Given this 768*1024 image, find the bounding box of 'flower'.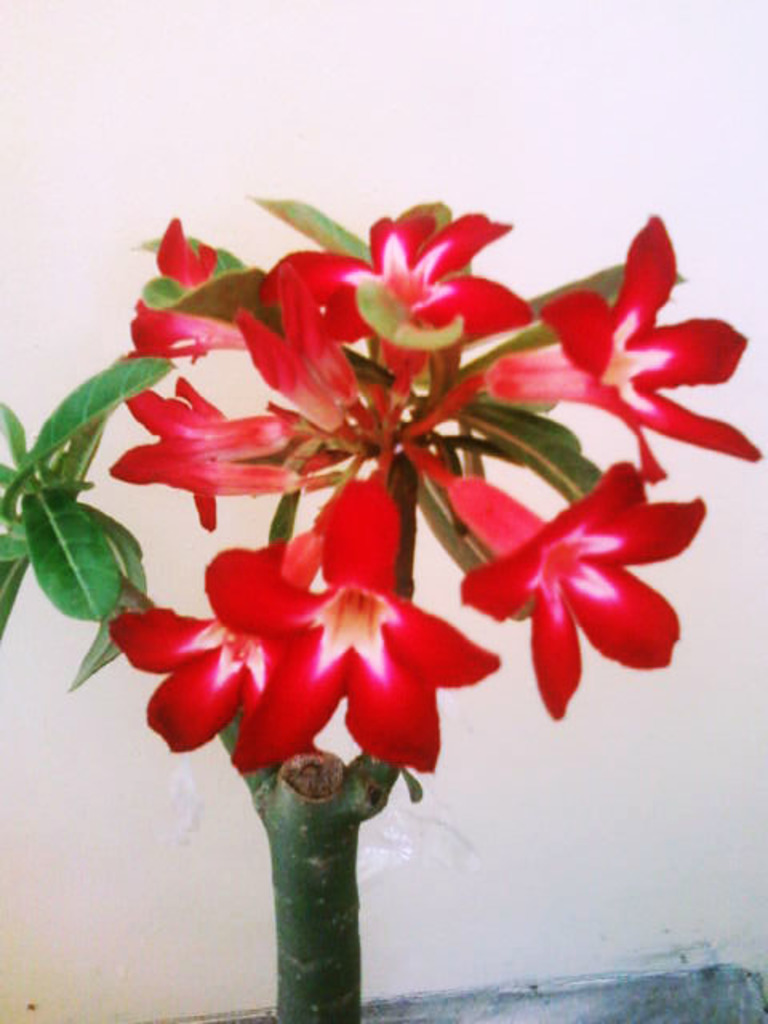
l=122, t=294, r=248, b=358.
